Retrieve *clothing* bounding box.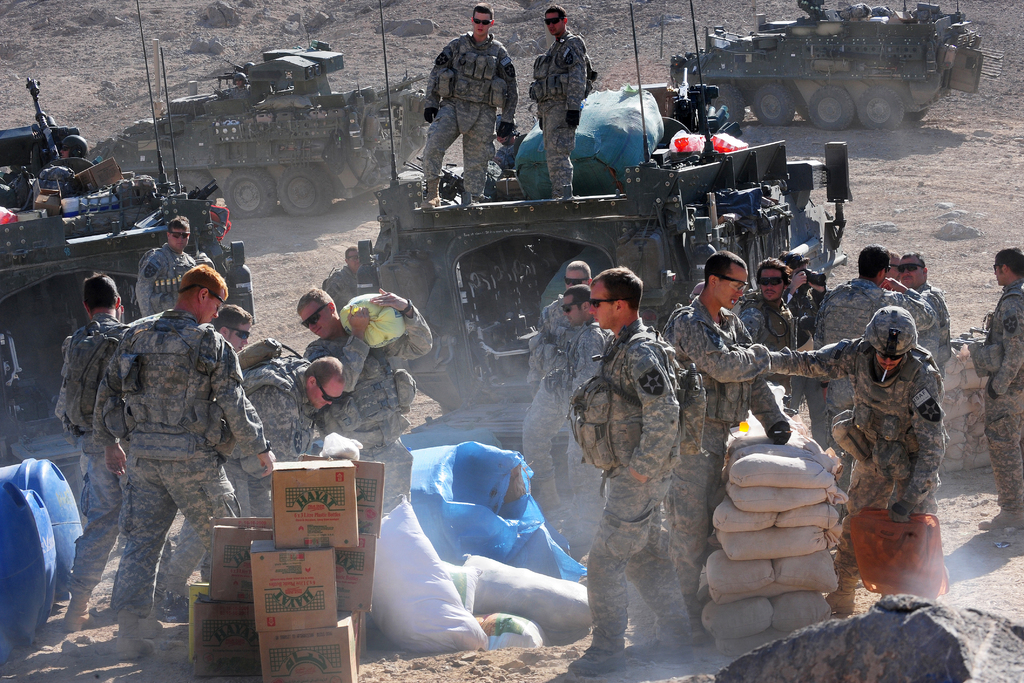
Bounding box: 54 312 128 602.
